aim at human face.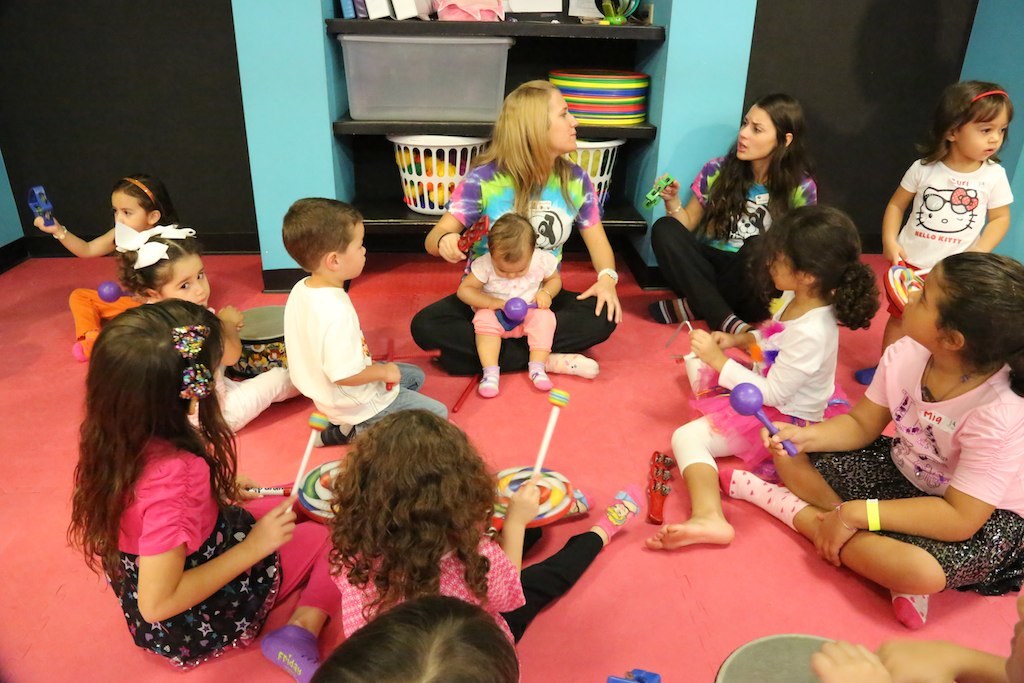
Aimed at (left=738, top=99, right=774, bottom=165).
